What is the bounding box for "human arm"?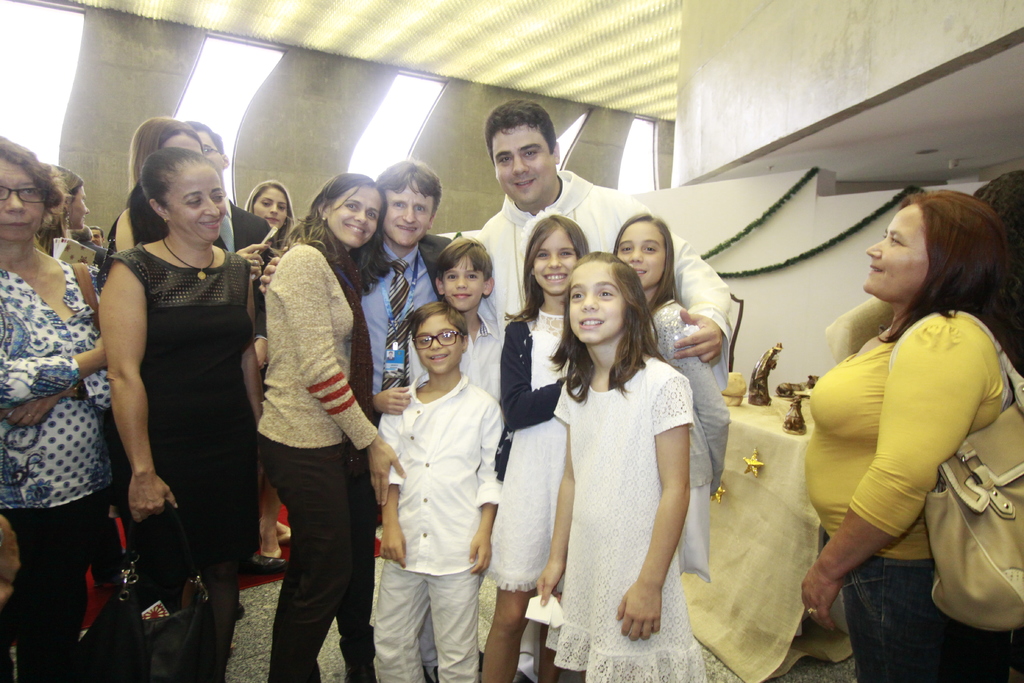
259,253,283,300.
